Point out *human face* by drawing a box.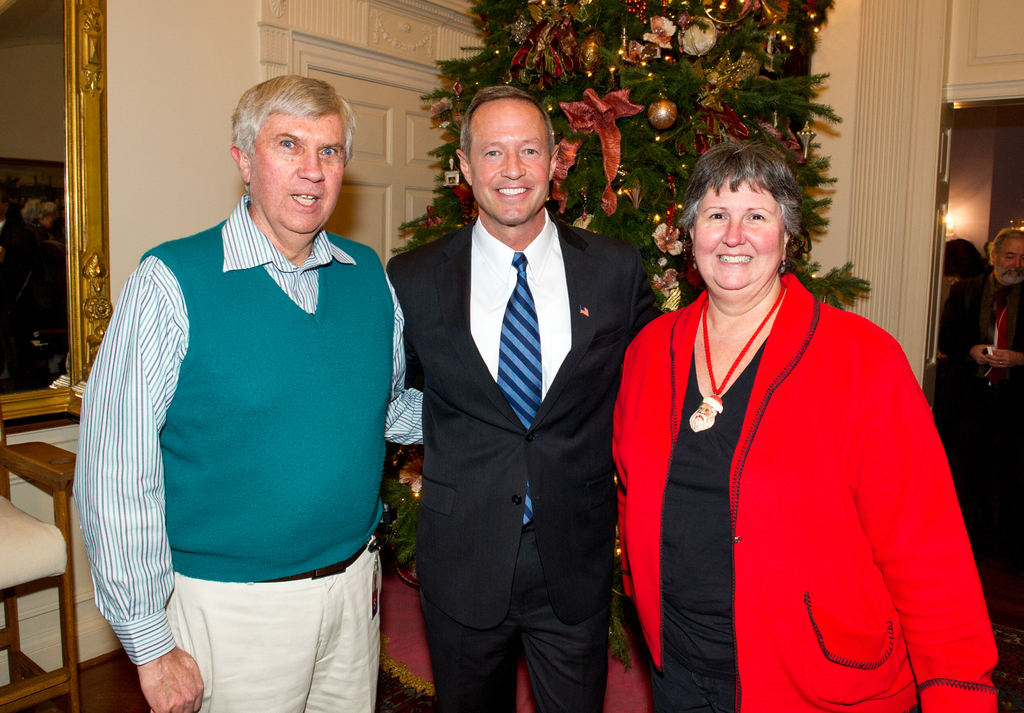
<bbox>694, 177, 782, 289</bbox>.
